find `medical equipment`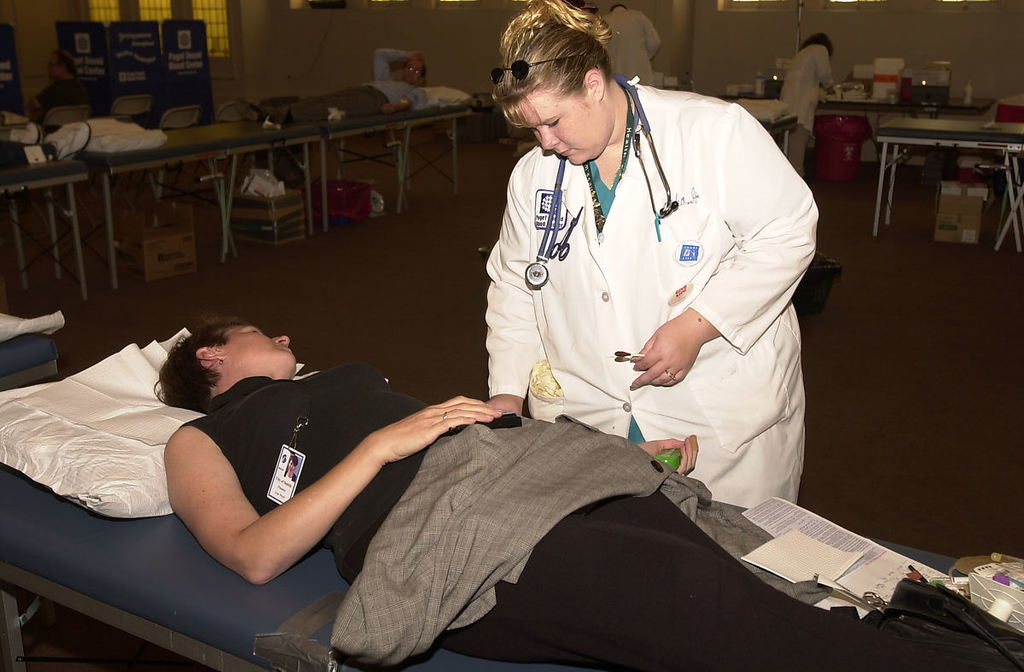
locate(867, 113, 1023, 237)
